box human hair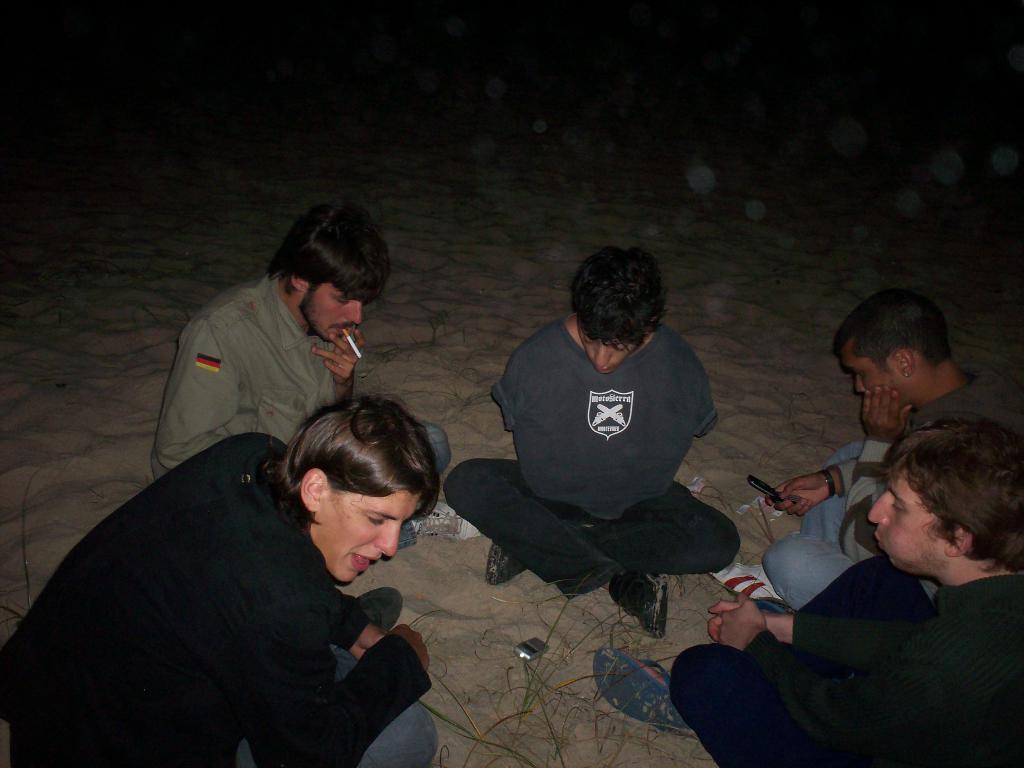
crop(833, 291, 957, 374)
